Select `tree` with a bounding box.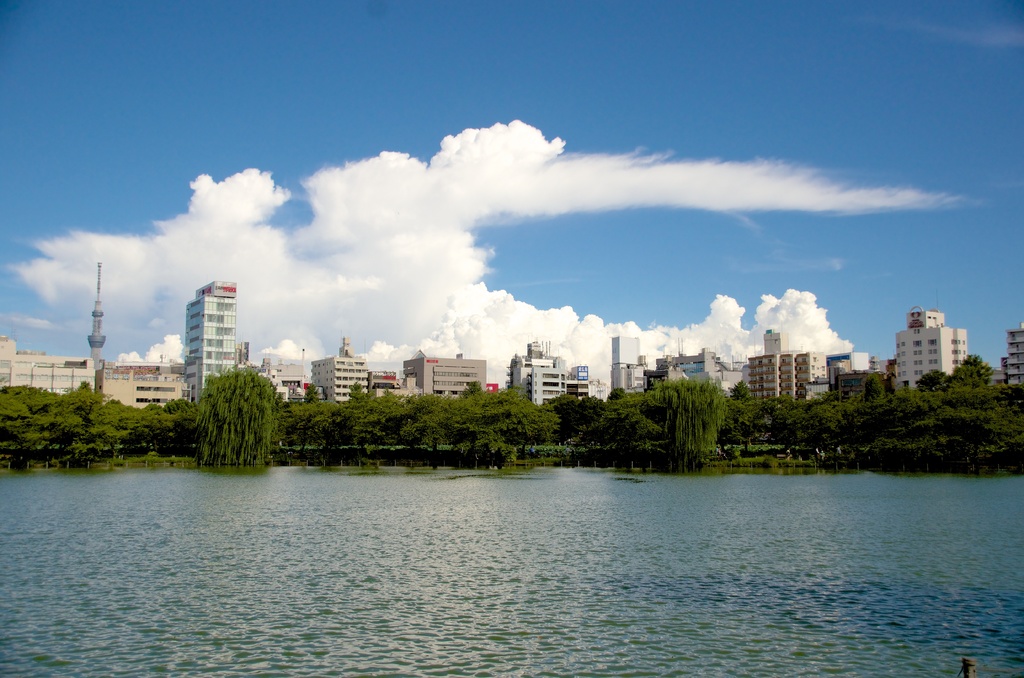
box(104, 400, 141, 444).
